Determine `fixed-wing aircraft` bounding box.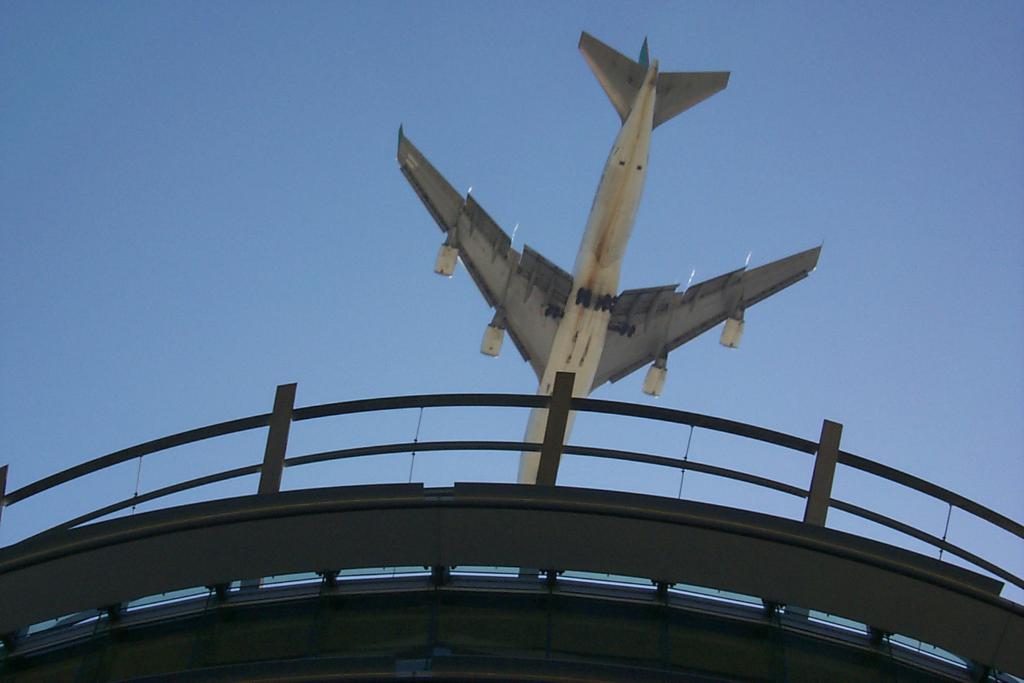
Determined: (left=395, top=27, right=832, bottom=494).
